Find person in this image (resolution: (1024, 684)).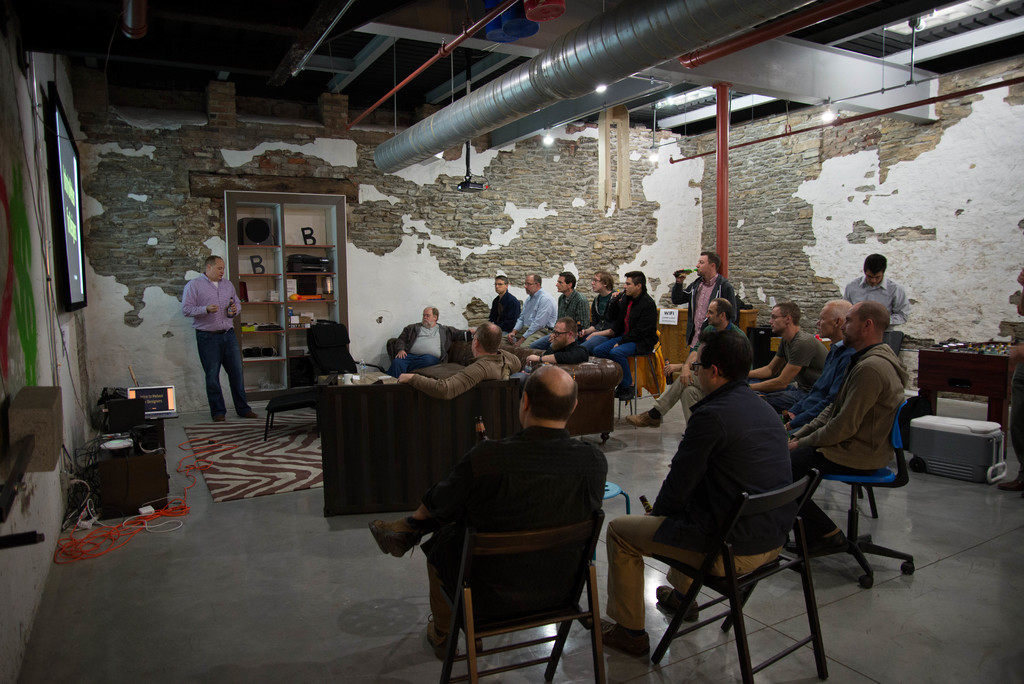
{"x1": 384, "y1": 306, "x2": 451, "y2": 377}.
